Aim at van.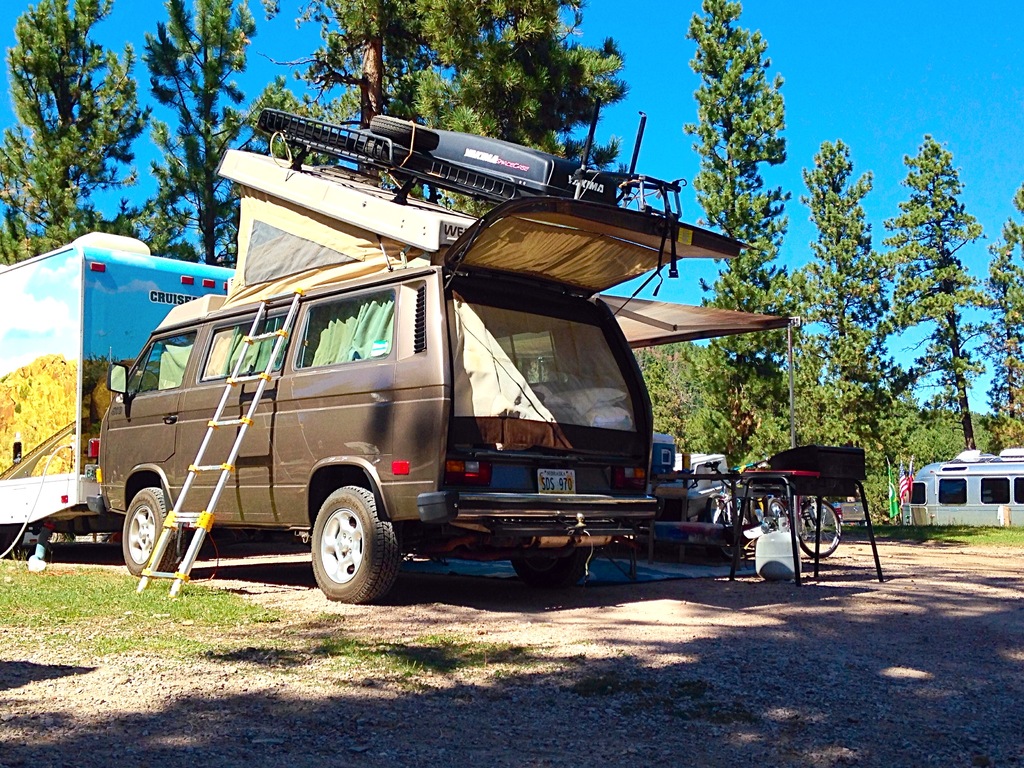
Aimed at [81,106,760,604].
